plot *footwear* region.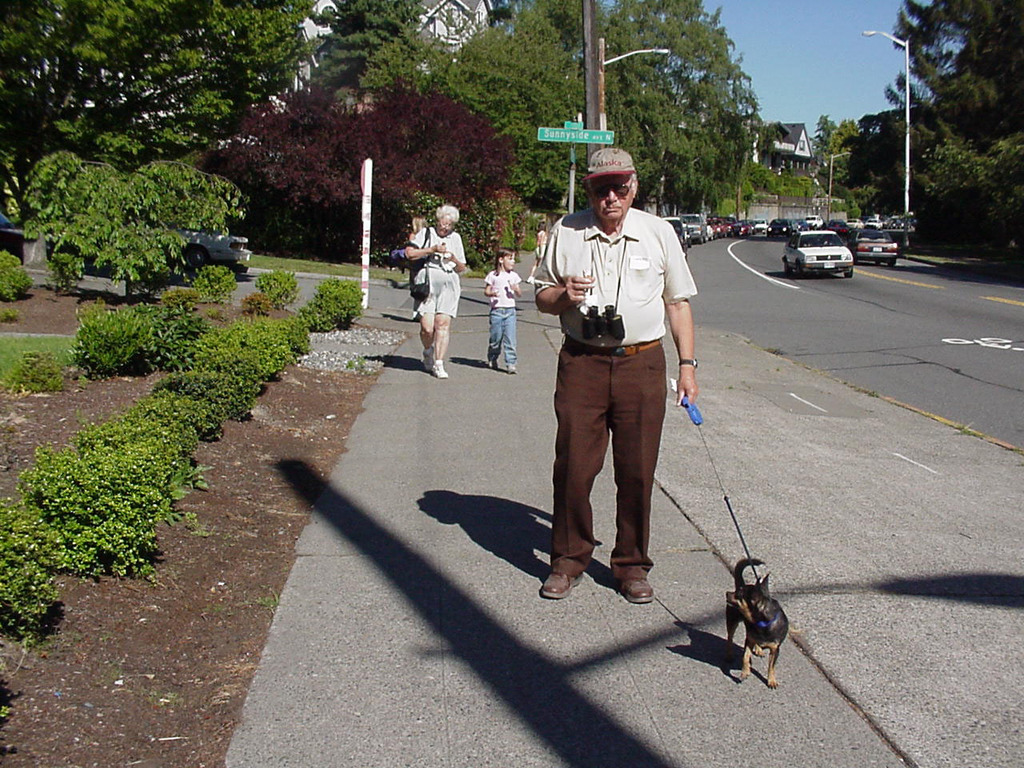
Plotted at <region>421, 348, 435, 376</region>.
